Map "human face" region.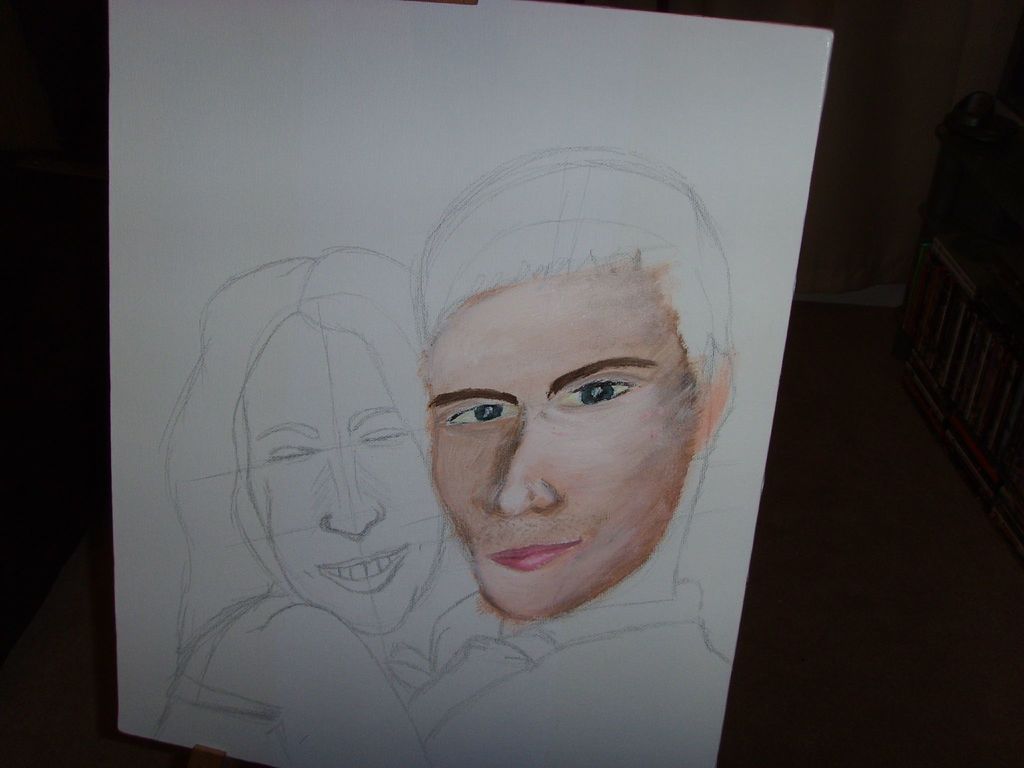
Mapped to 236:312:444:634.
